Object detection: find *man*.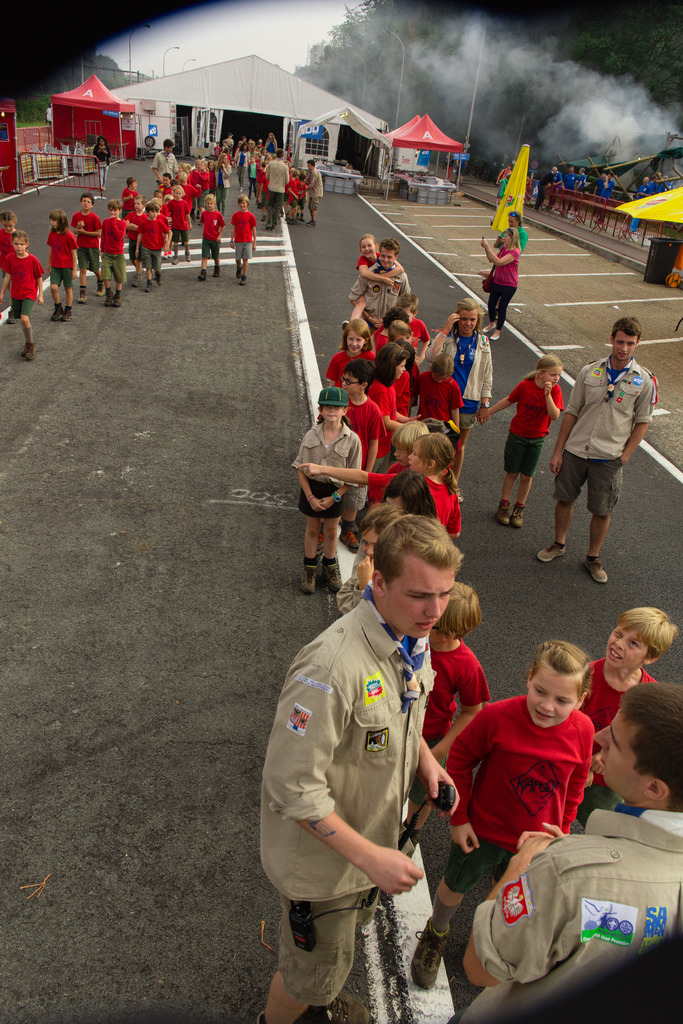
region(537, 311, 655, 579).
